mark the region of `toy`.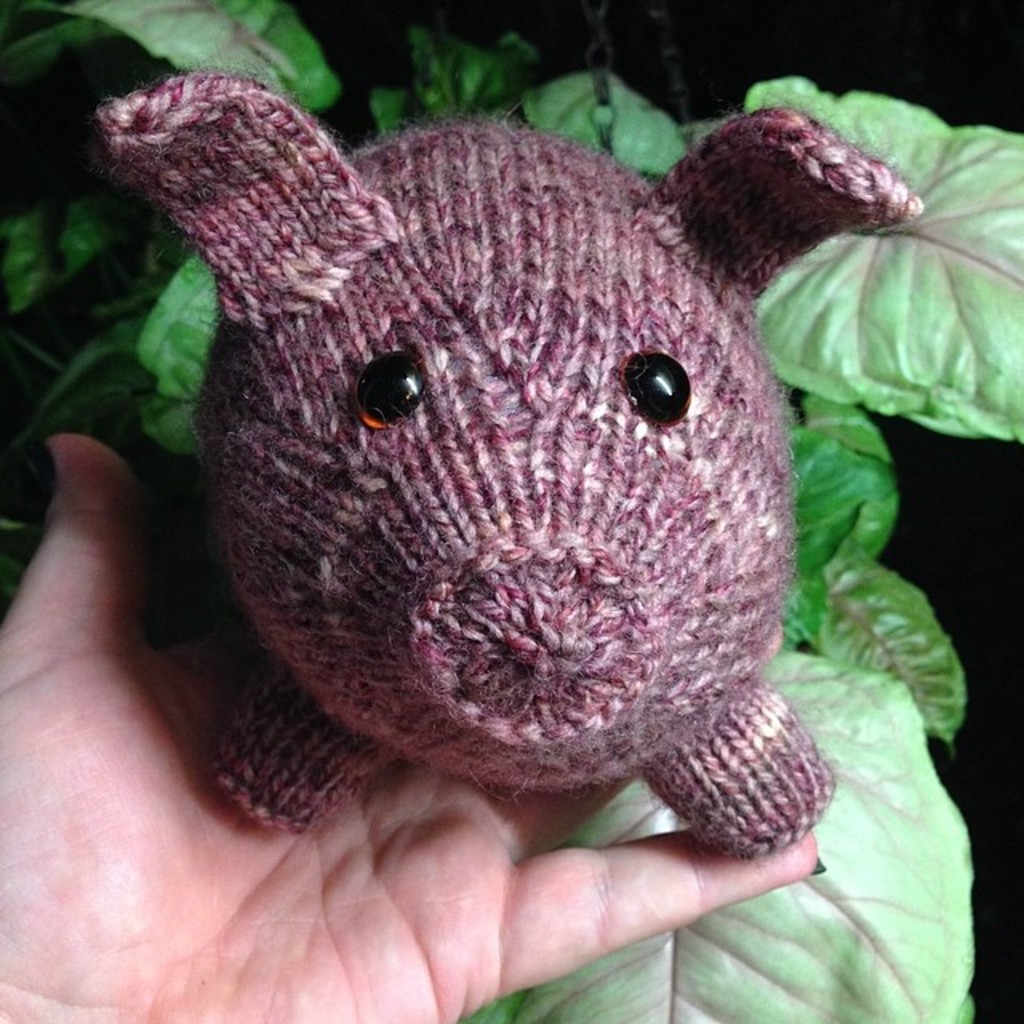
Region: rect(51, 61, 920, 890).
